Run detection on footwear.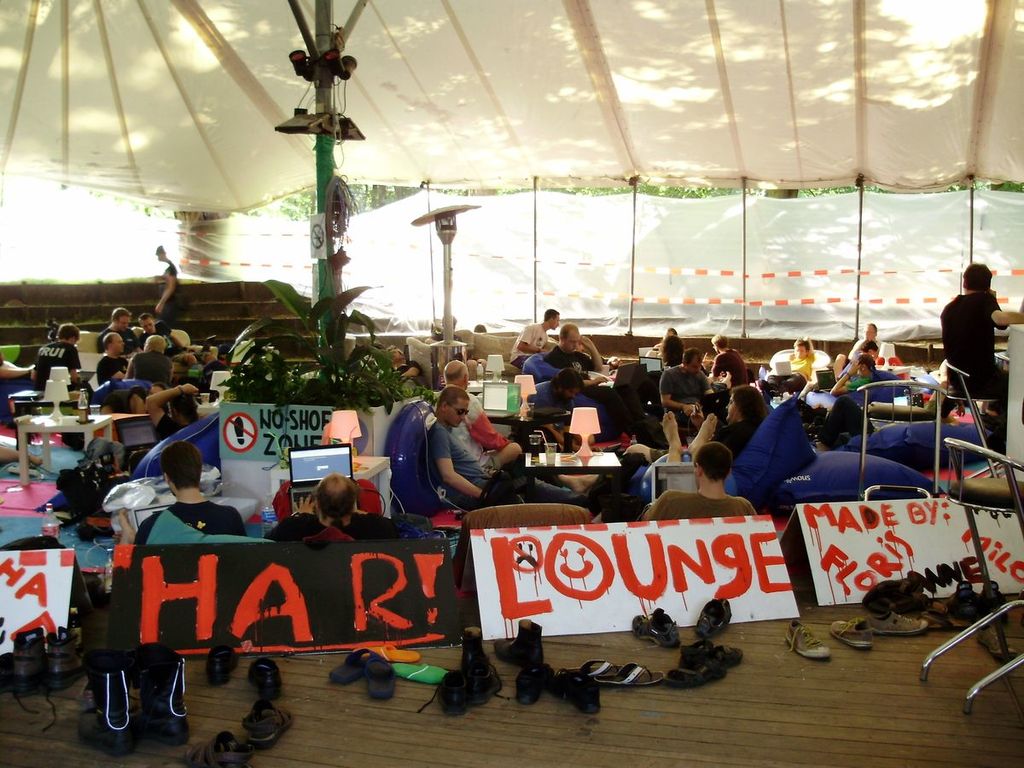
Result: pyautogui.locateOnScreen(209, 645, 235, 682).
